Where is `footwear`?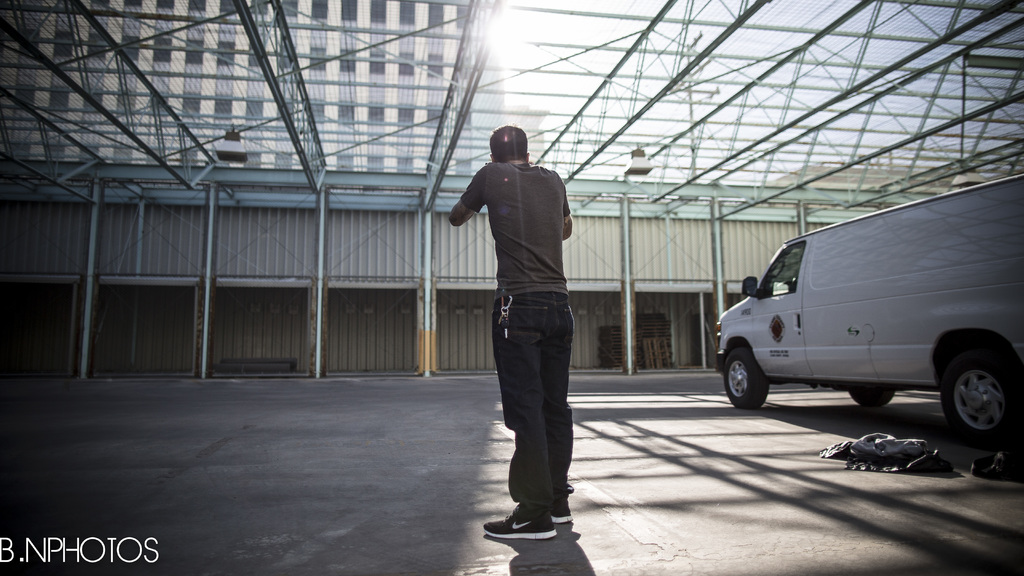
<region>551, 501, 570, 525</region>.
